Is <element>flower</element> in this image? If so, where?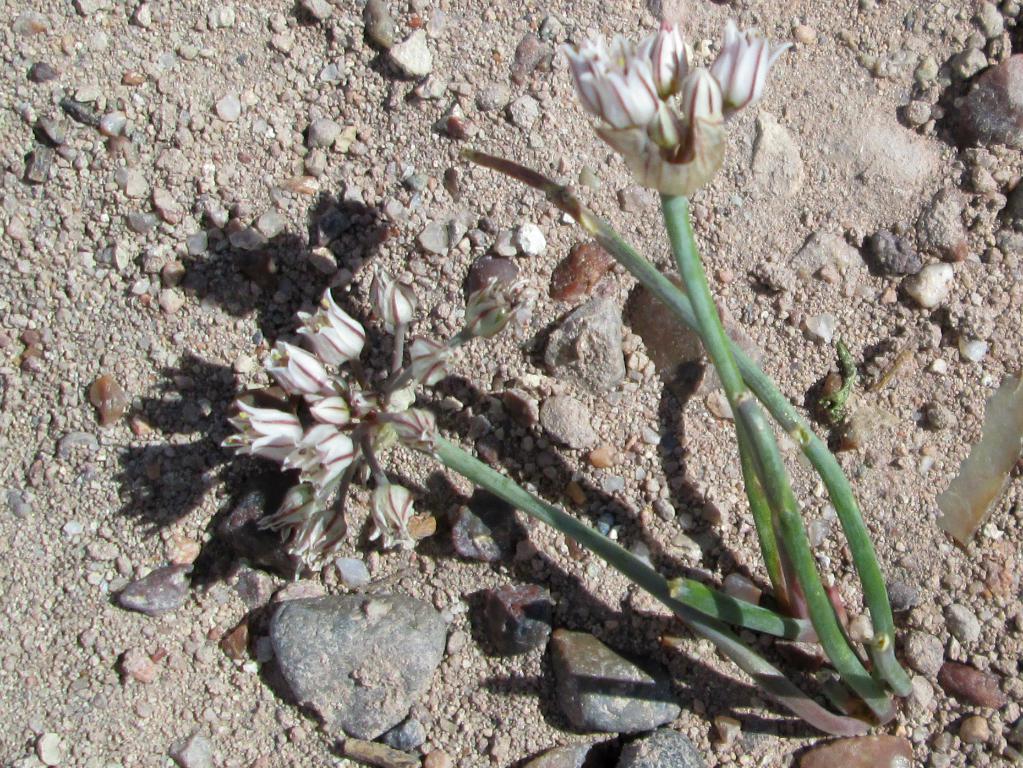
Yes, at select_region(297, 285, 366, 363).
